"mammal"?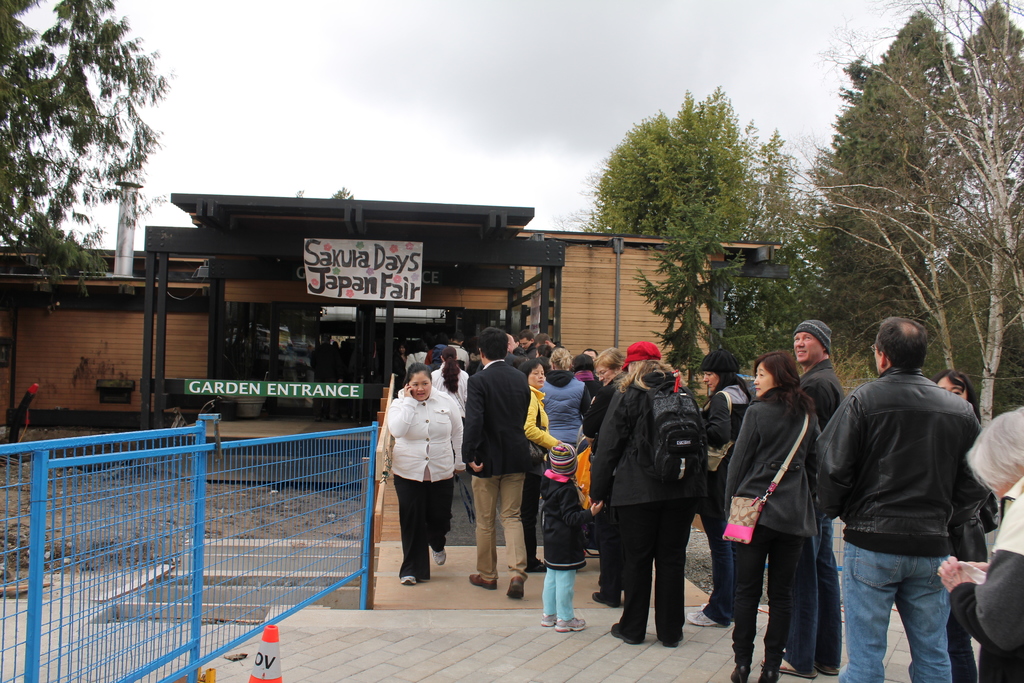
BBox(760, 315, 842, 677)
